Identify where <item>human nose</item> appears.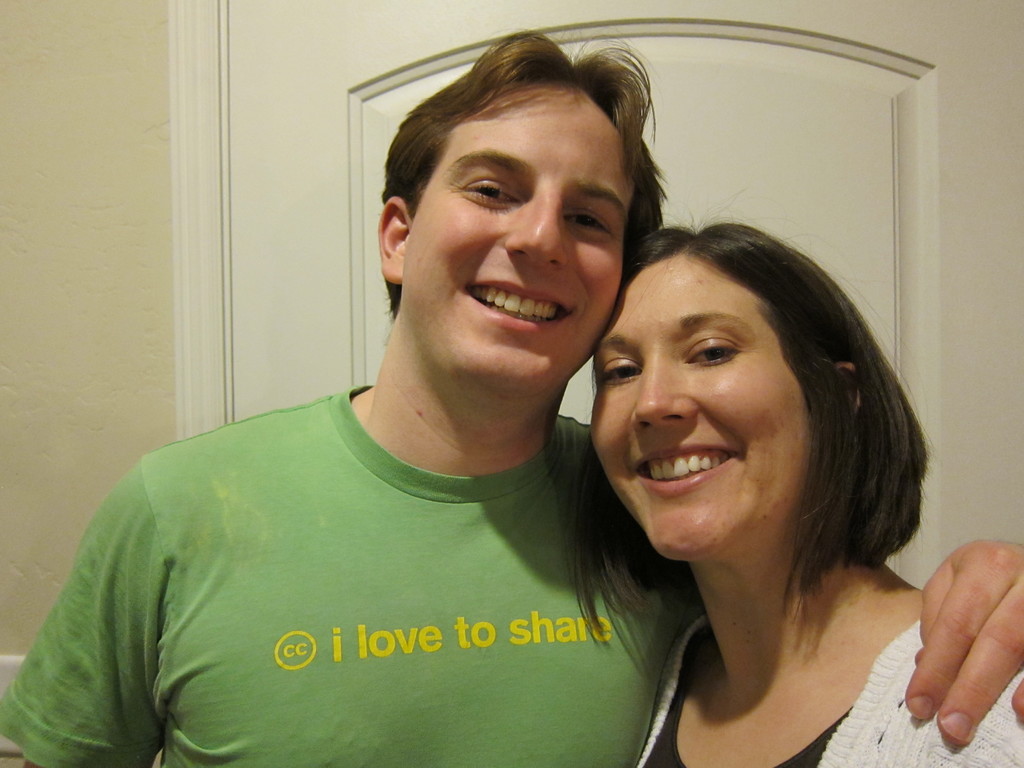
Appears at 628:352:697:431.
